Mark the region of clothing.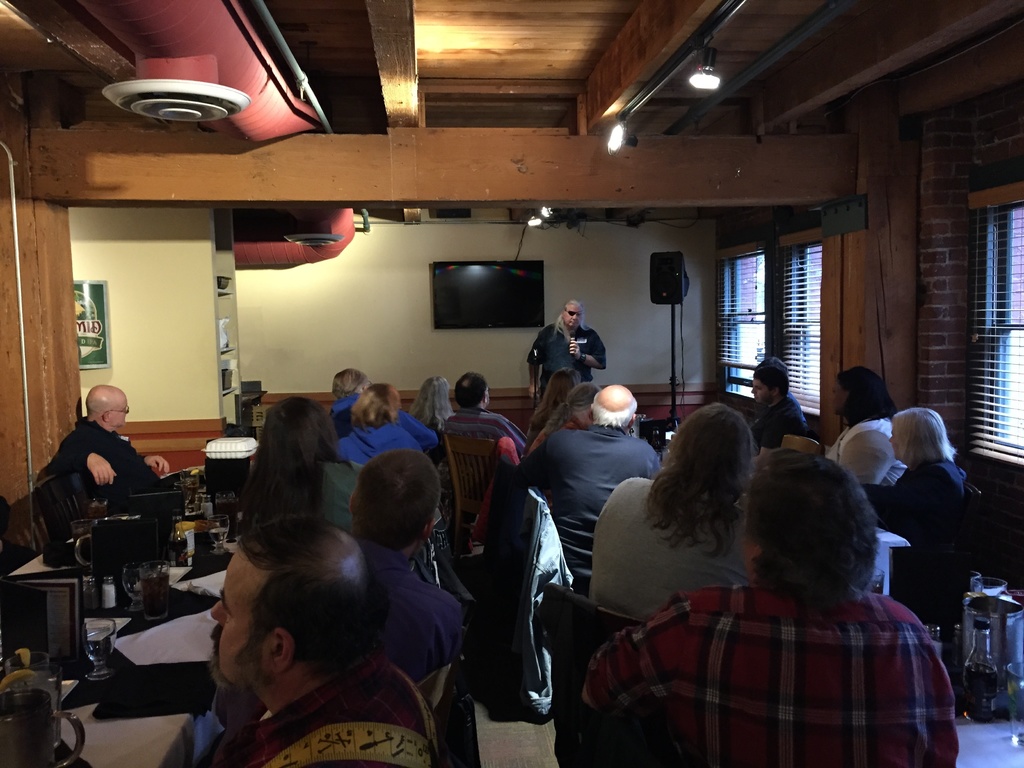
Region: [x1=857, y1=447, x2=968, y2=617].
